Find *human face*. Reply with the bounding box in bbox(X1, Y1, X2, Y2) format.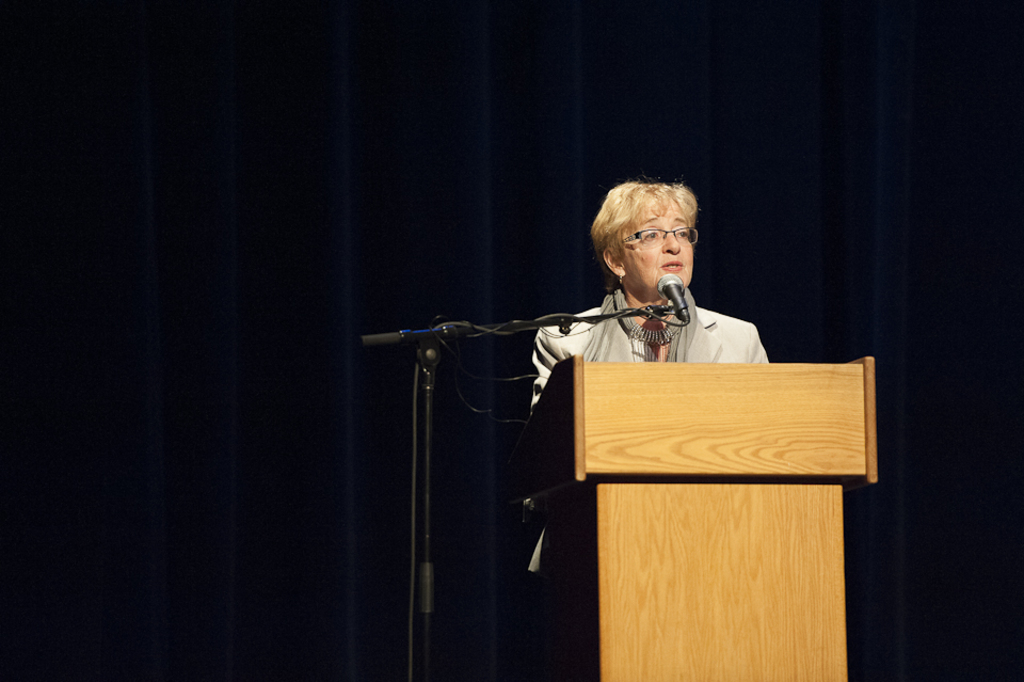
bbox(622, 202, 693, 287).
